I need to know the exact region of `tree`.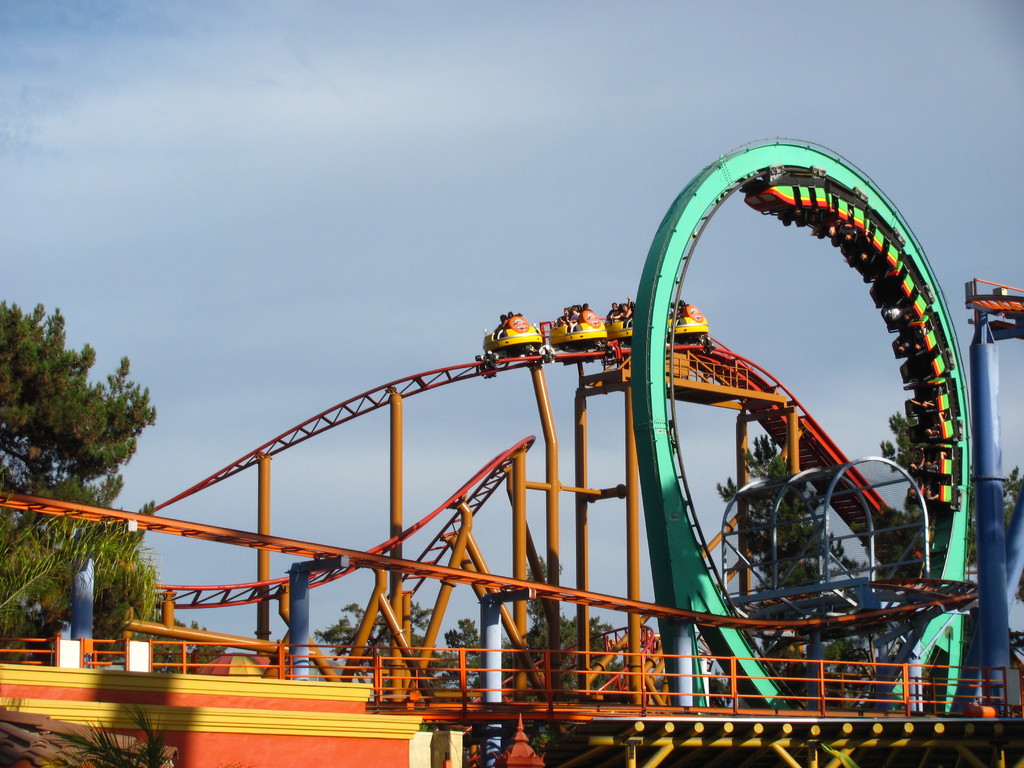
Region: [left=863, top=400, right=1023, bottom=559].
